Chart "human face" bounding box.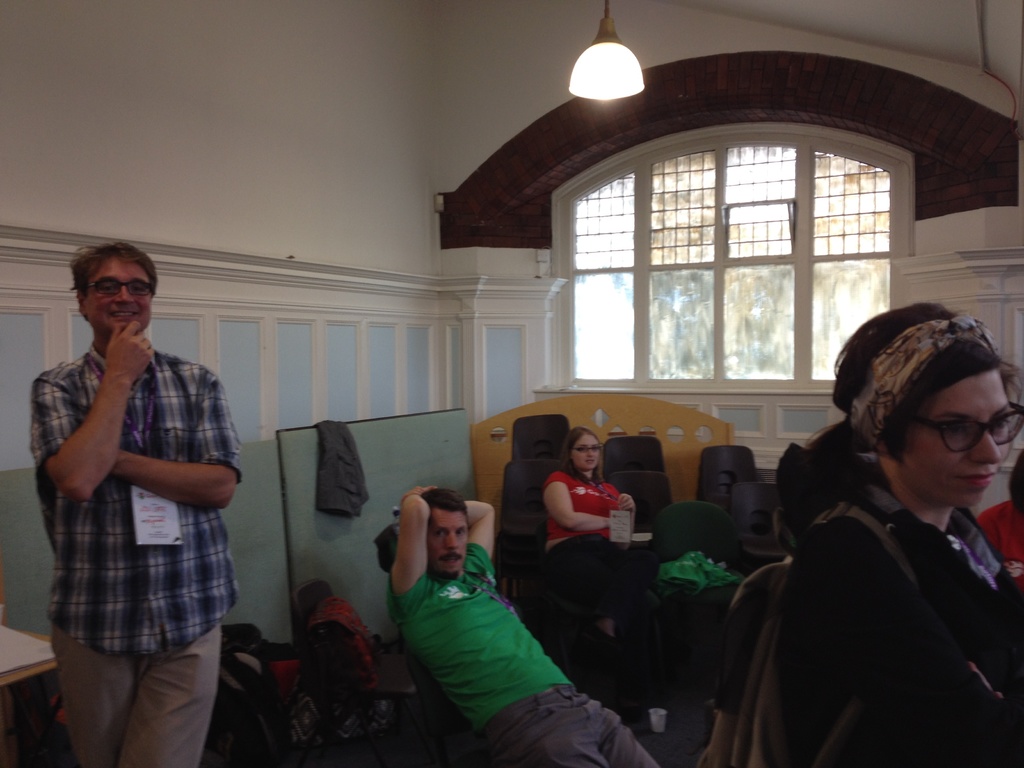
Charted: 569:432:600:472.
